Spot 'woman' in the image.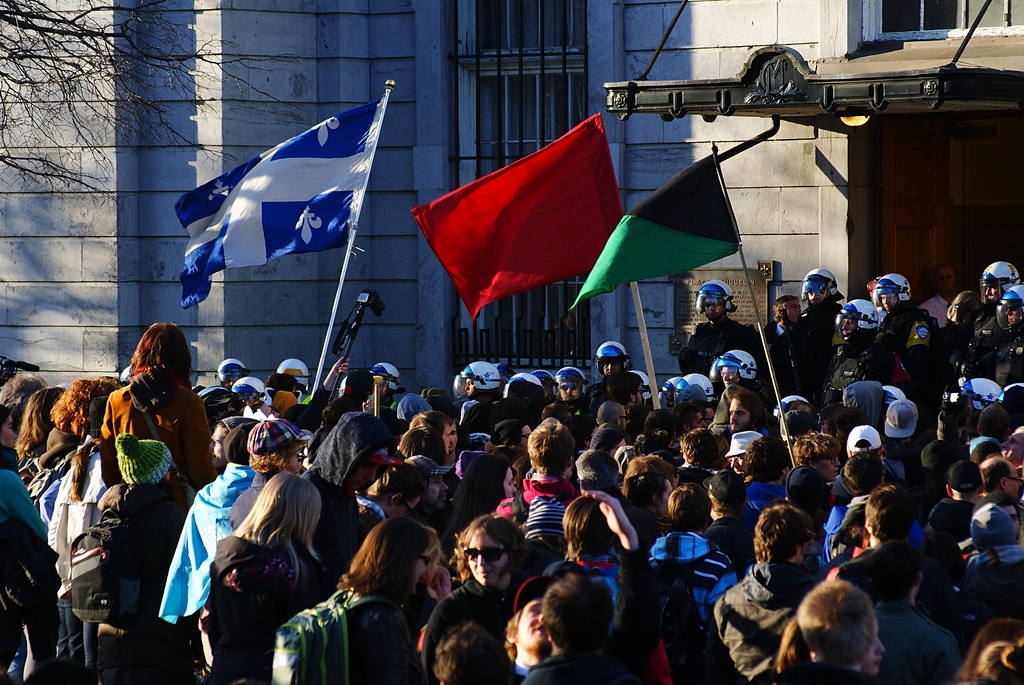
'woman' found at bbox=[175, 461, 333, 673].
